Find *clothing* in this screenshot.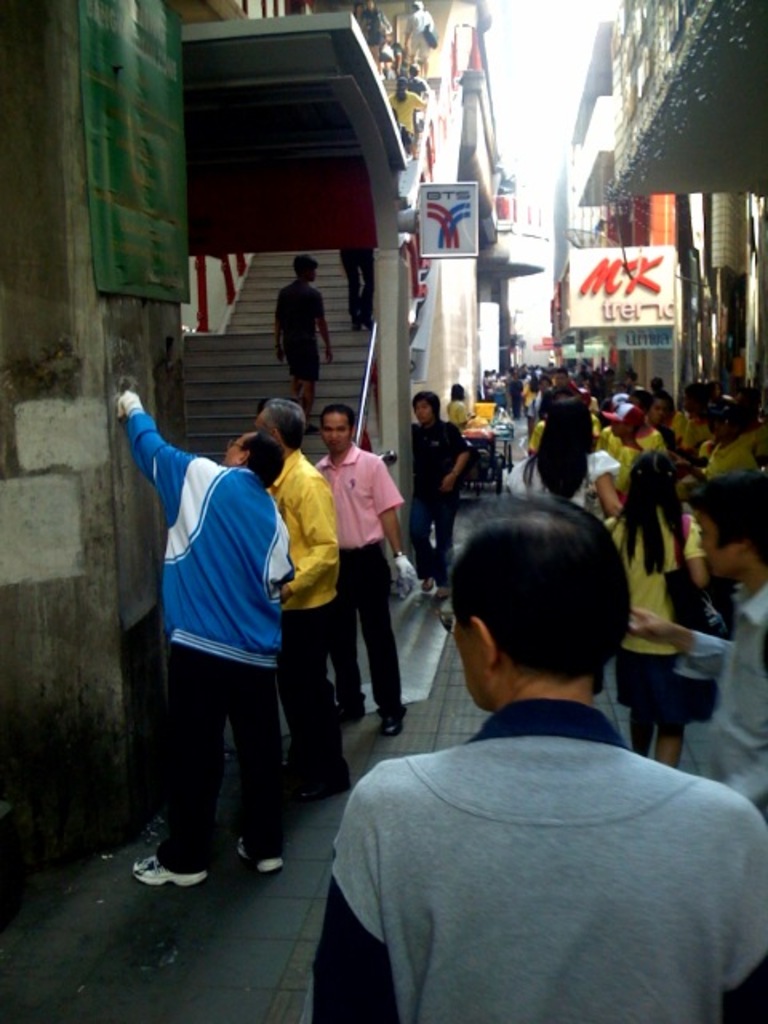
The bounding box for *clothing* is 280, 603, 338, 782.
